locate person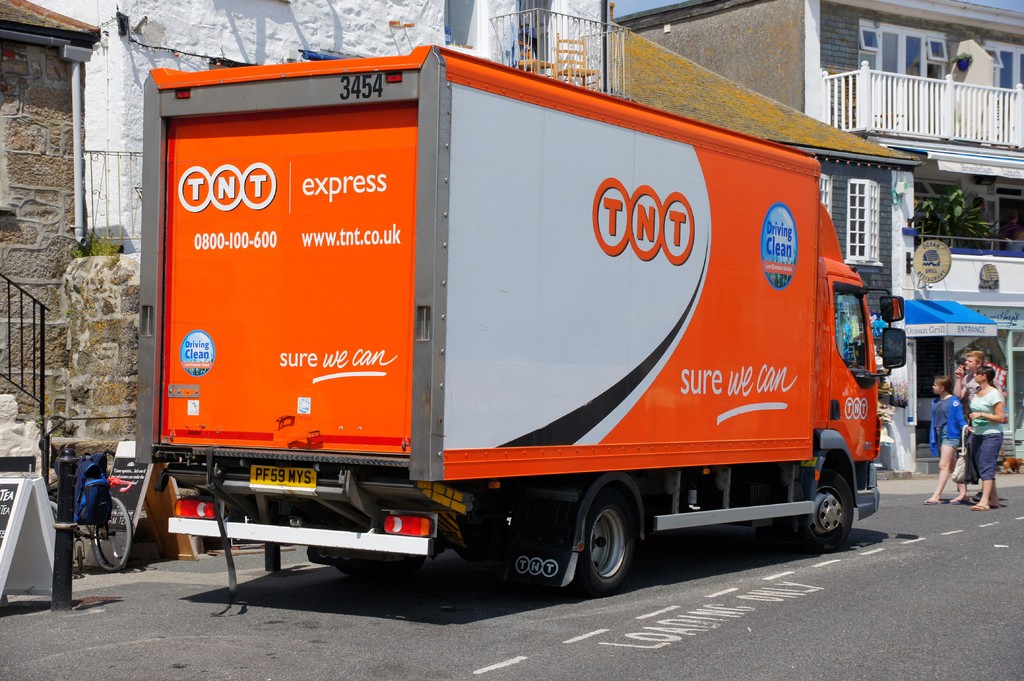
Rect(919, 374, 970, 505)
